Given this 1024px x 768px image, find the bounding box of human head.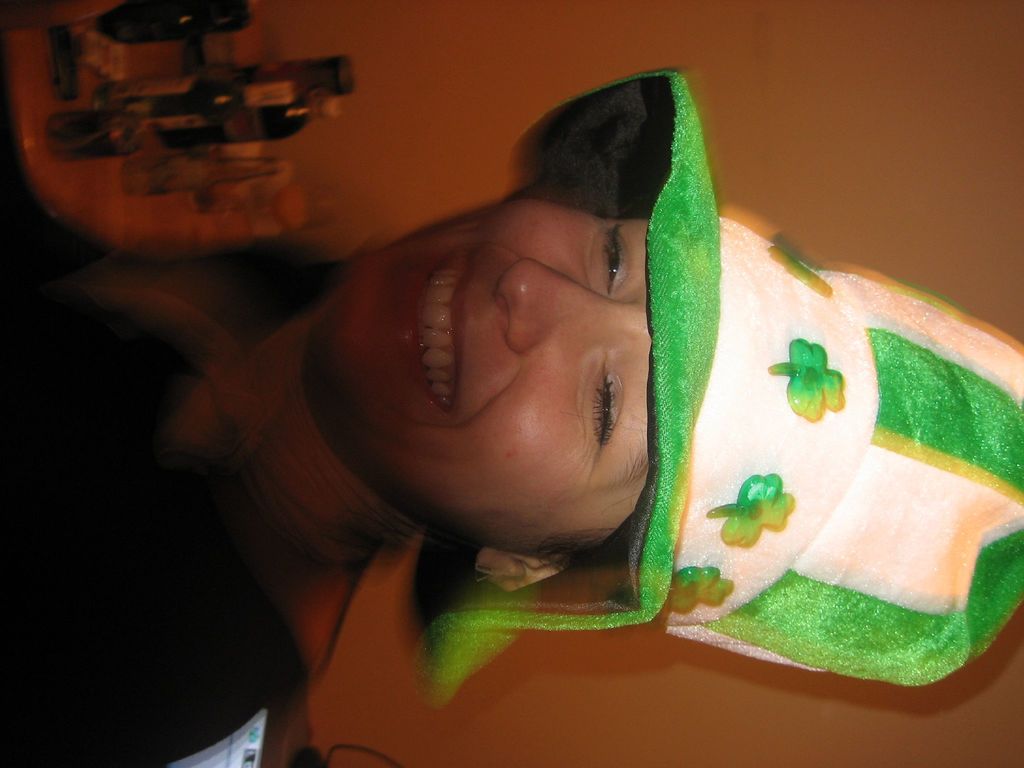
(x1=353, y1=140, x2=817, y2=571).
